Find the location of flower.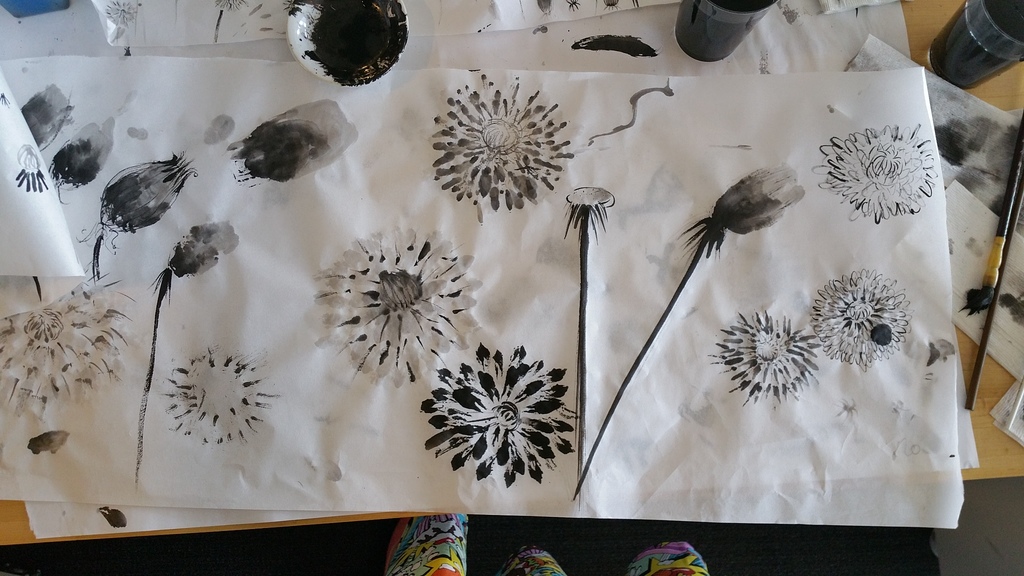
Location: {"x1": 821, "y1": 124, "x2": 922, "y2": 230}.
